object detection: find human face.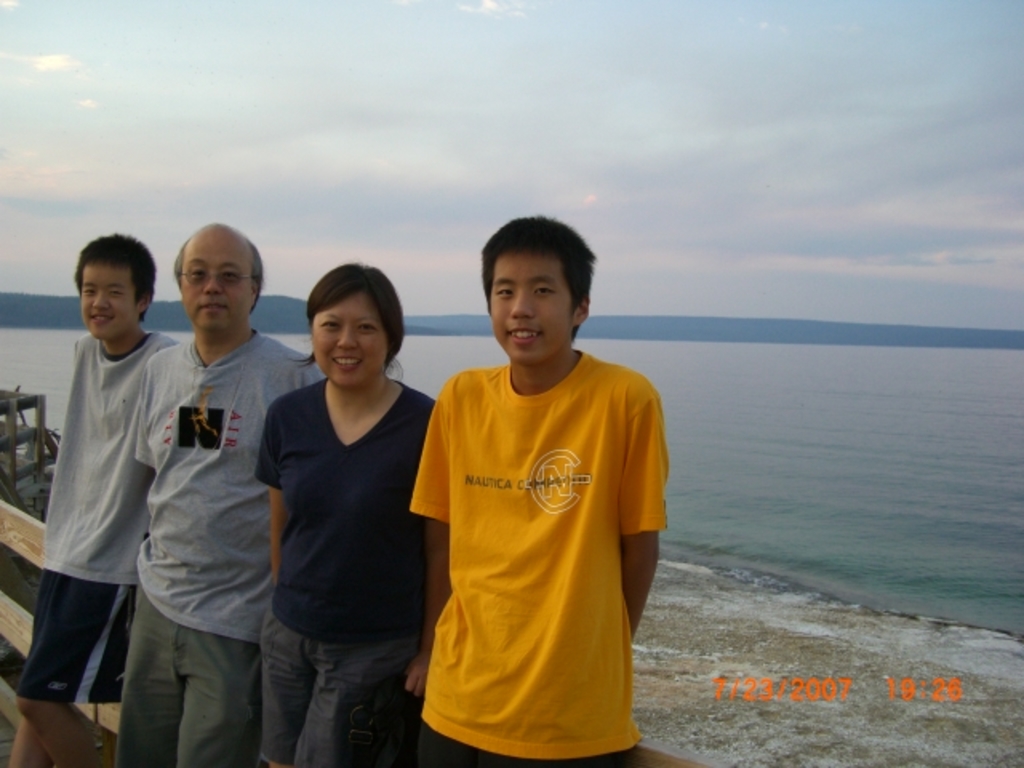
{"left": 179, "top": 227, "right": 258, "bottom": 333}.
